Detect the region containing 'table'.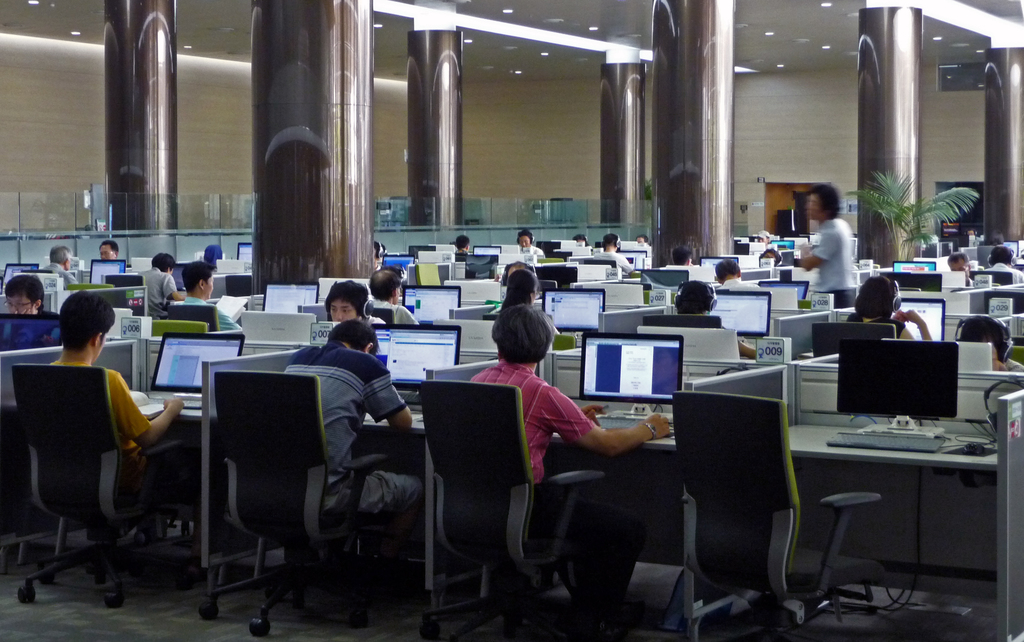
bbox=(0, 327, 314, 620).
